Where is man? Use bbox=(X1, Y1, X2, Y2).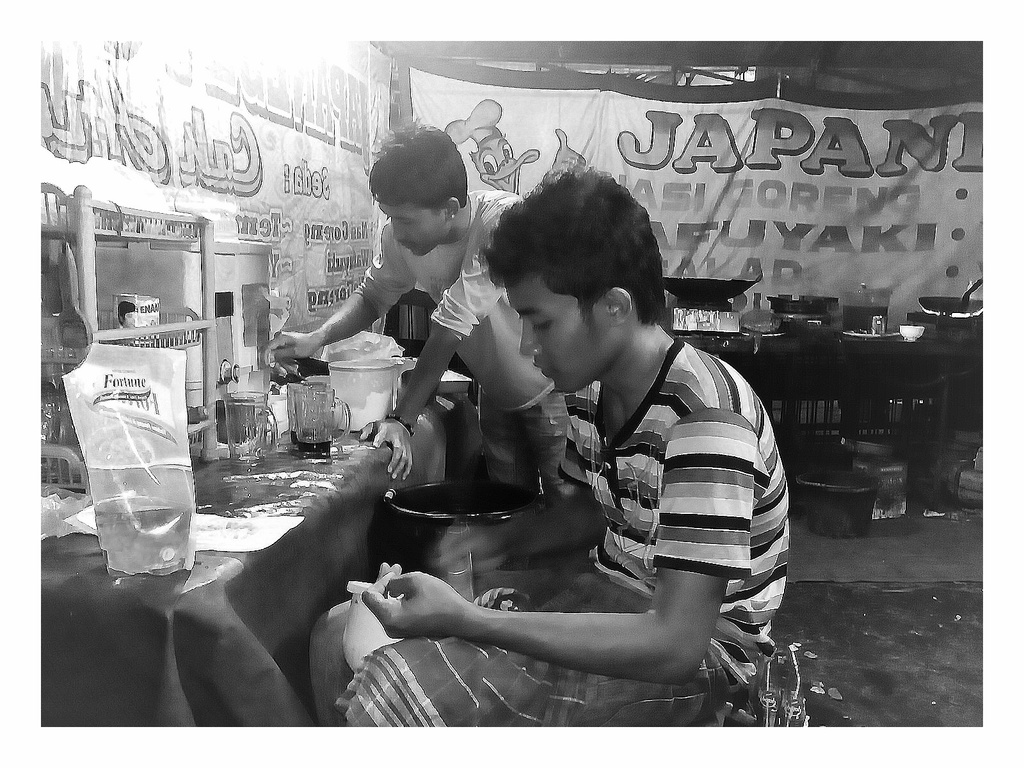
bbox=(281, 132, 573, 516).
